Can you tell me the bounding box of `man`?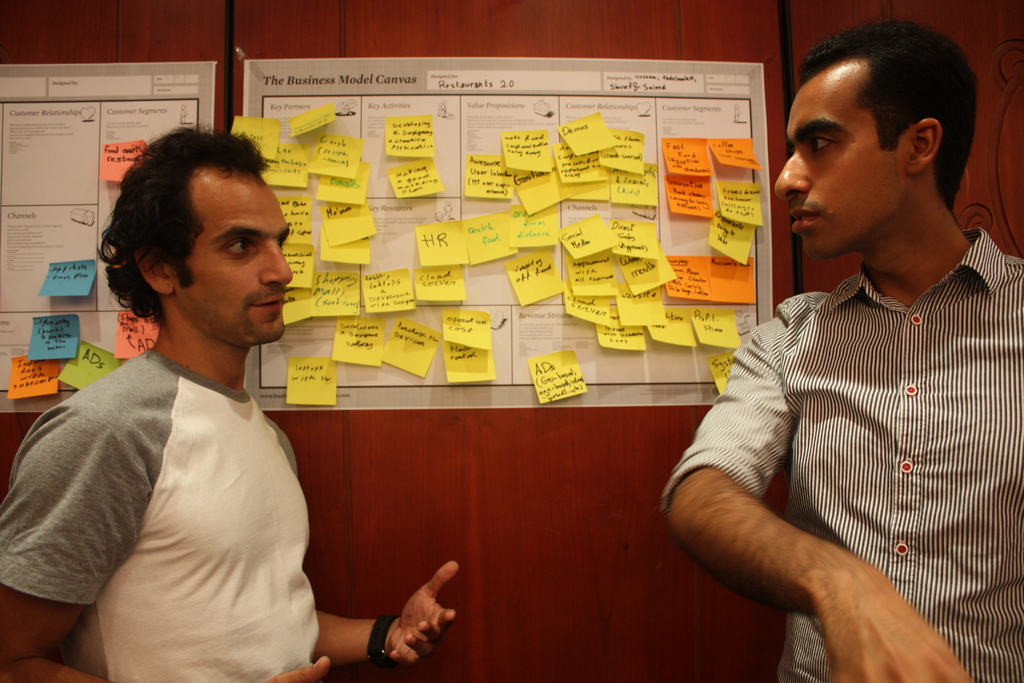
<box>0,124,455,680</box>.
